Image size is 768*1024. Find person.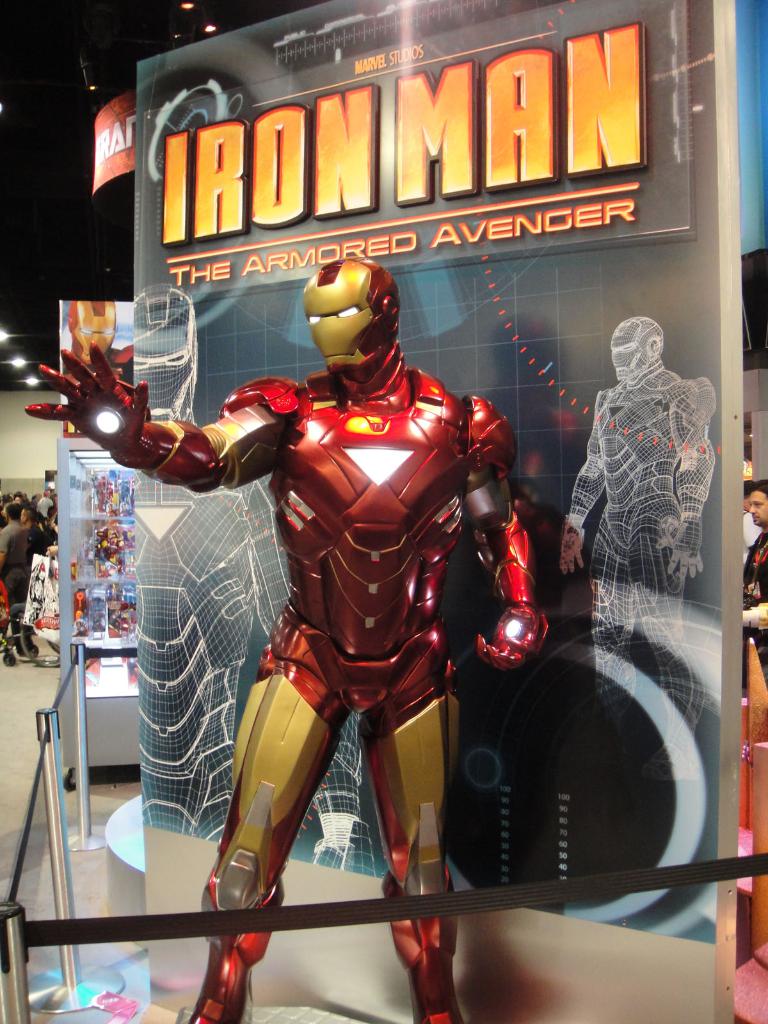
746, 481, 767, 676.
